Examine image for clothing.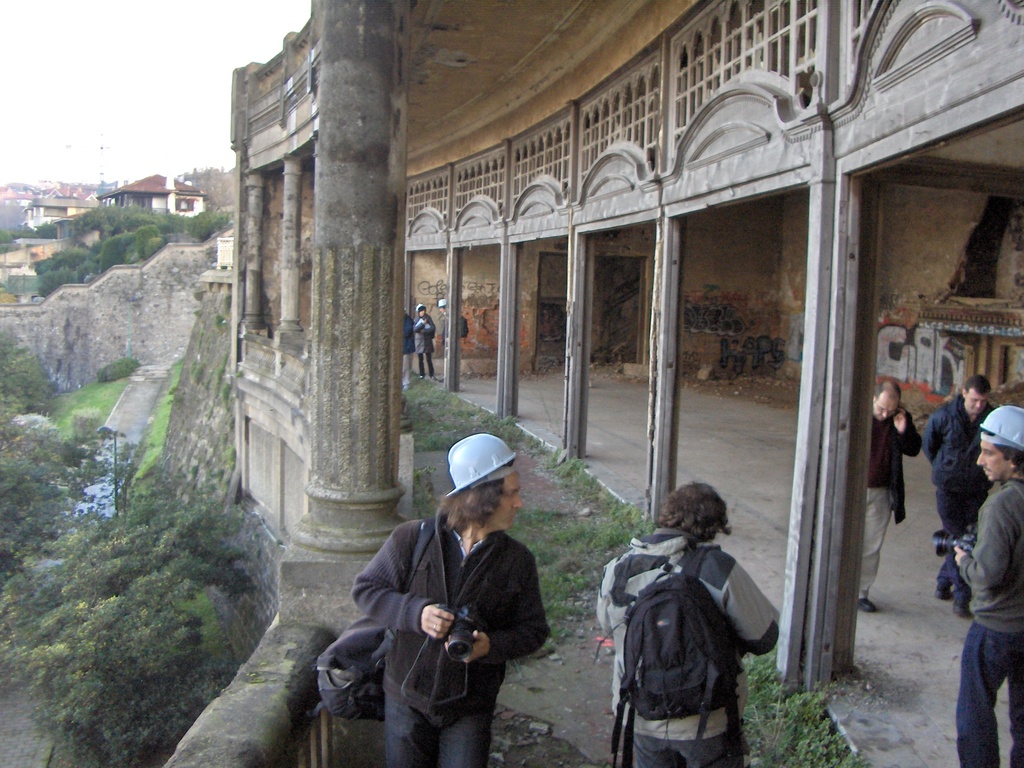
Examination result: locate(413, 312, 436, 377).
